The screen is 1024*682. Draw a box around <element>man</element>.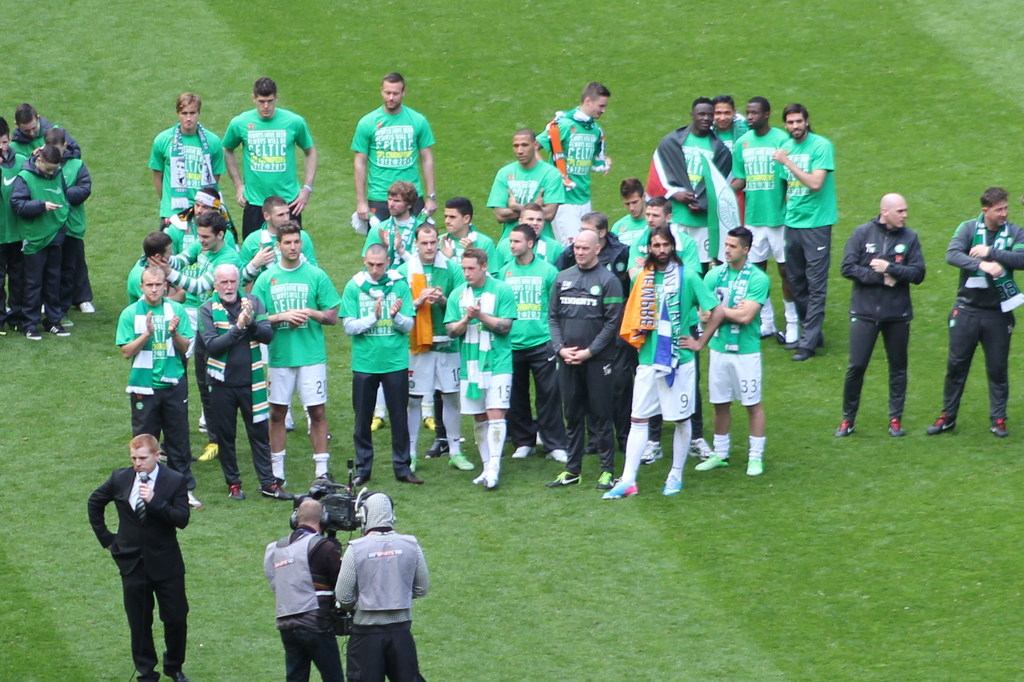
select_region(239, 188, 318, 432).
